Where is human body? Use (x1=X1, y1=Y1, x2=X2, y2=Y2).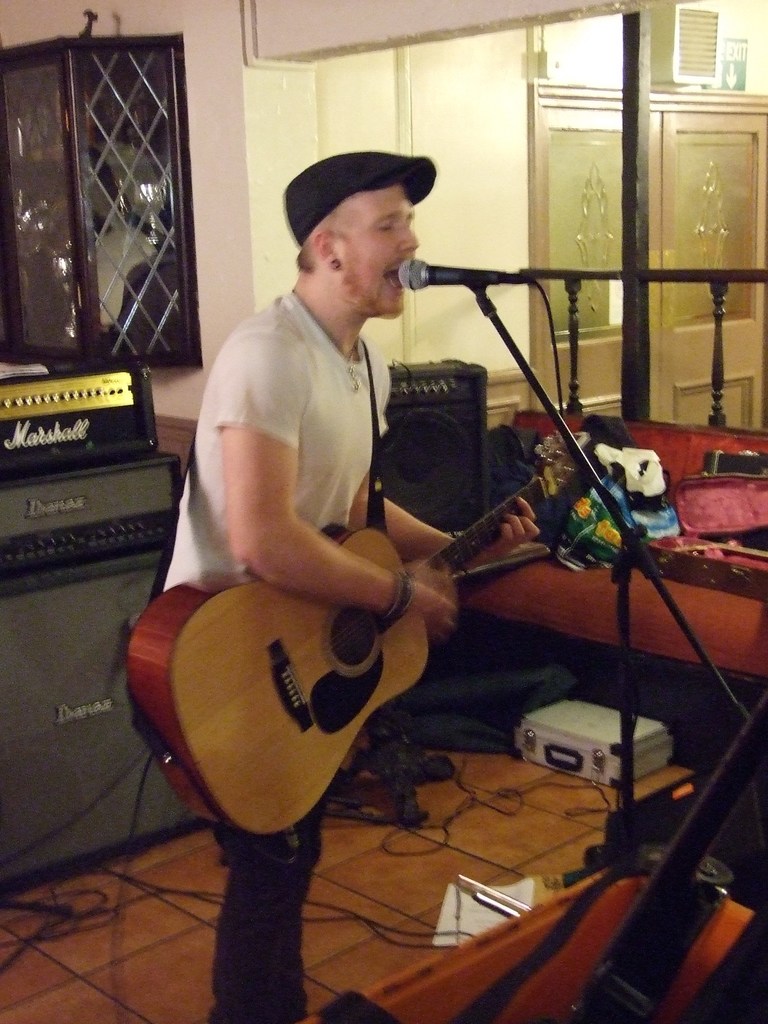
(x1=121, y1=151, x2=477, y2=1023).
